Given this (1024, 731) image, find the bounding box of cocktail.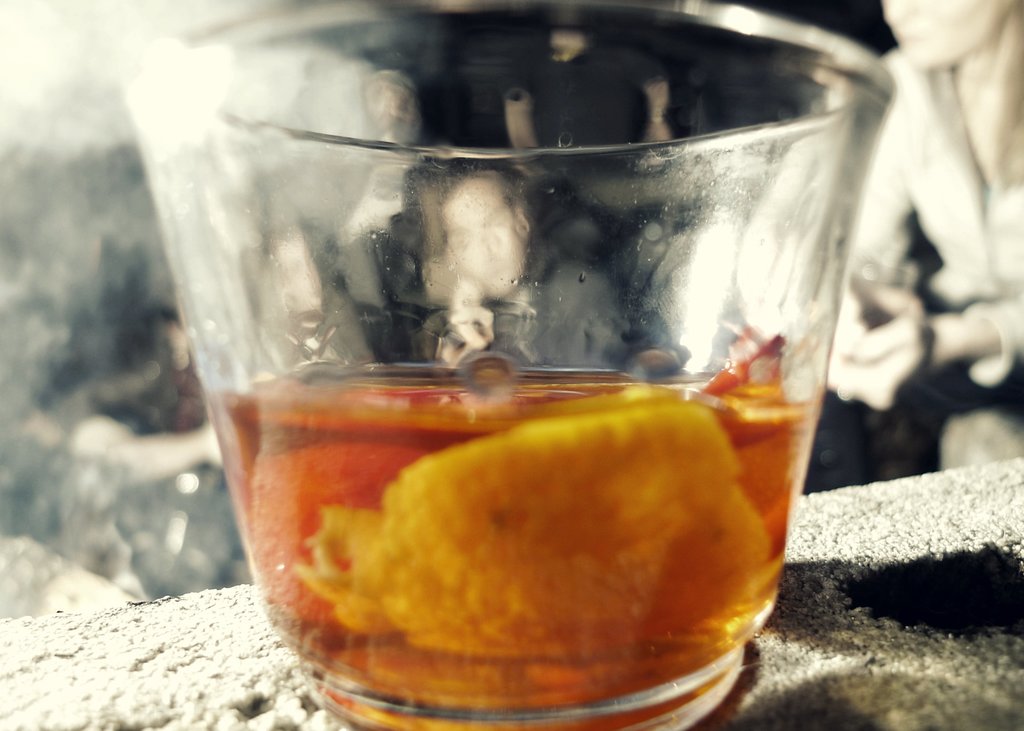
select_region(118, 0, 902, 730).
